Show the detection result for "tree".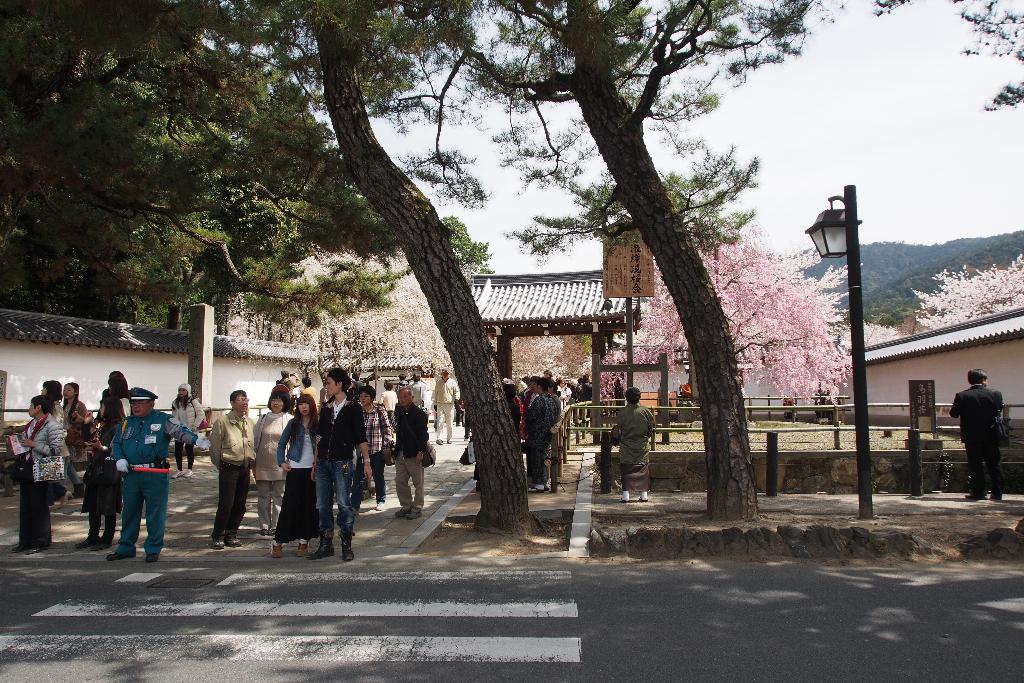
<box>961,8,1023,105</box>.
